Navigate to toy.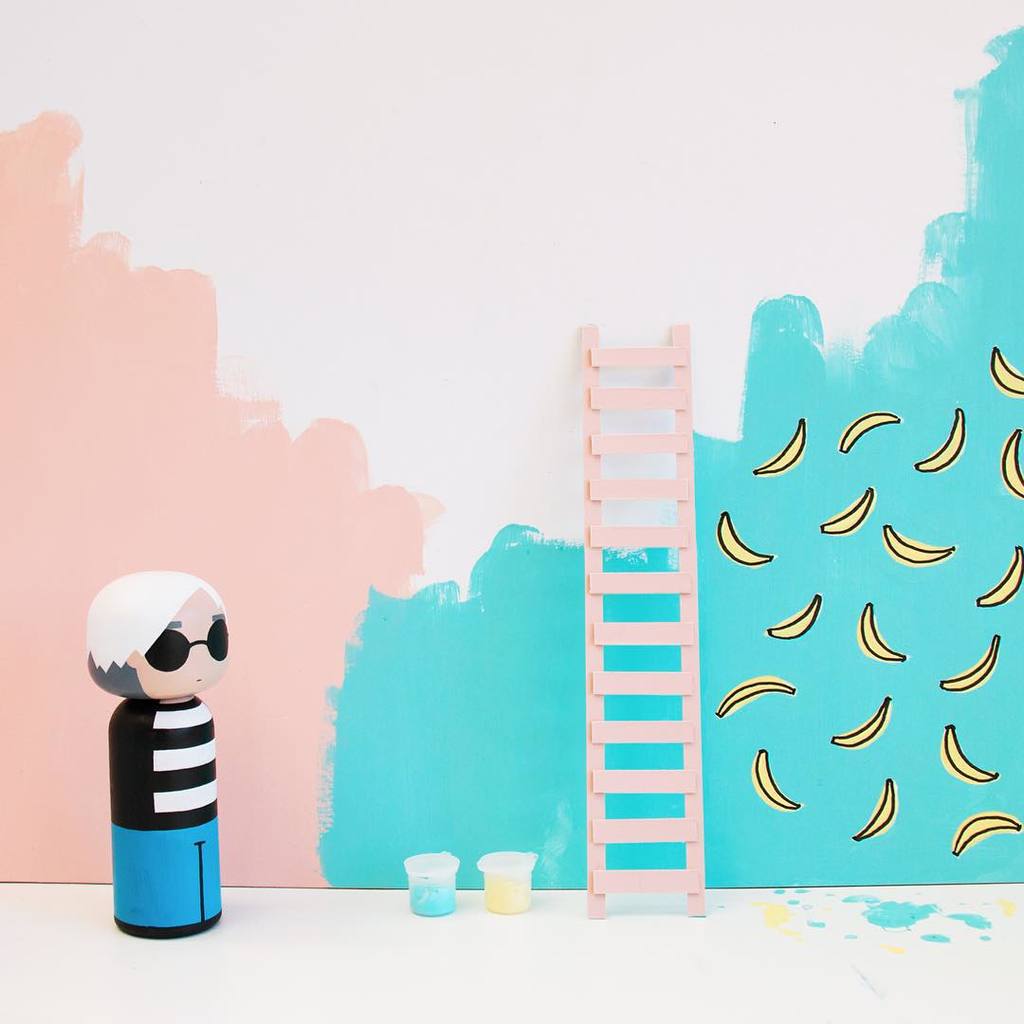
Navigation target: 580 319 709 921.
